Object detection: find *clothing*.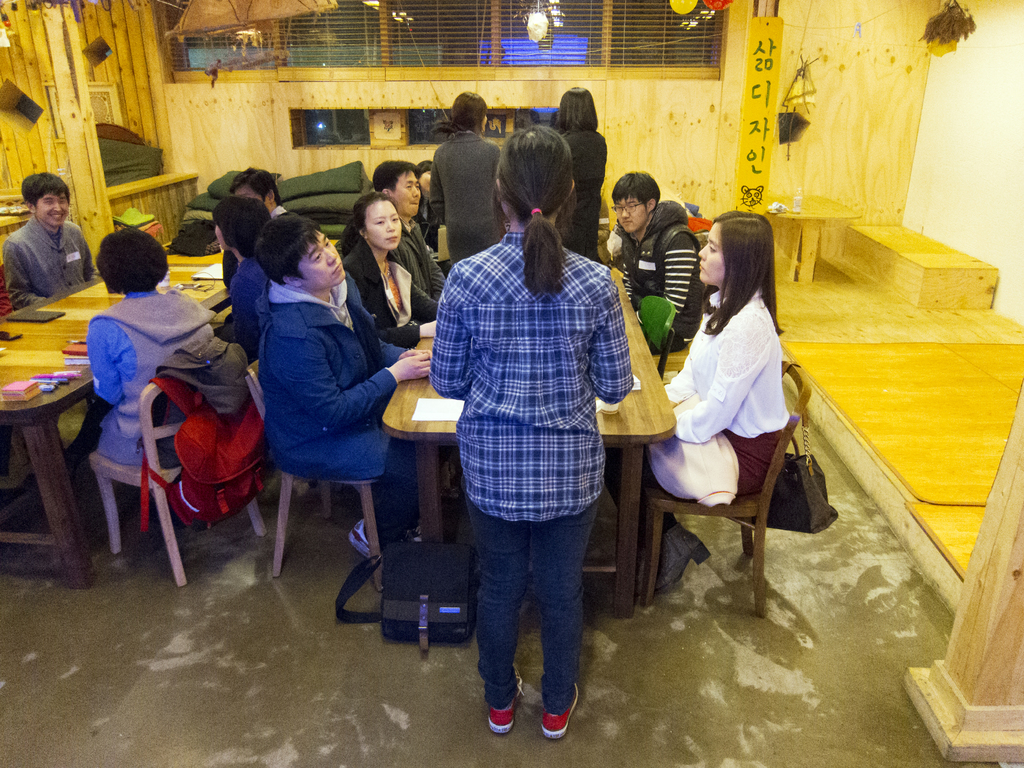
pyautogui.locateOnScreen(267, 277, 433, 541).
